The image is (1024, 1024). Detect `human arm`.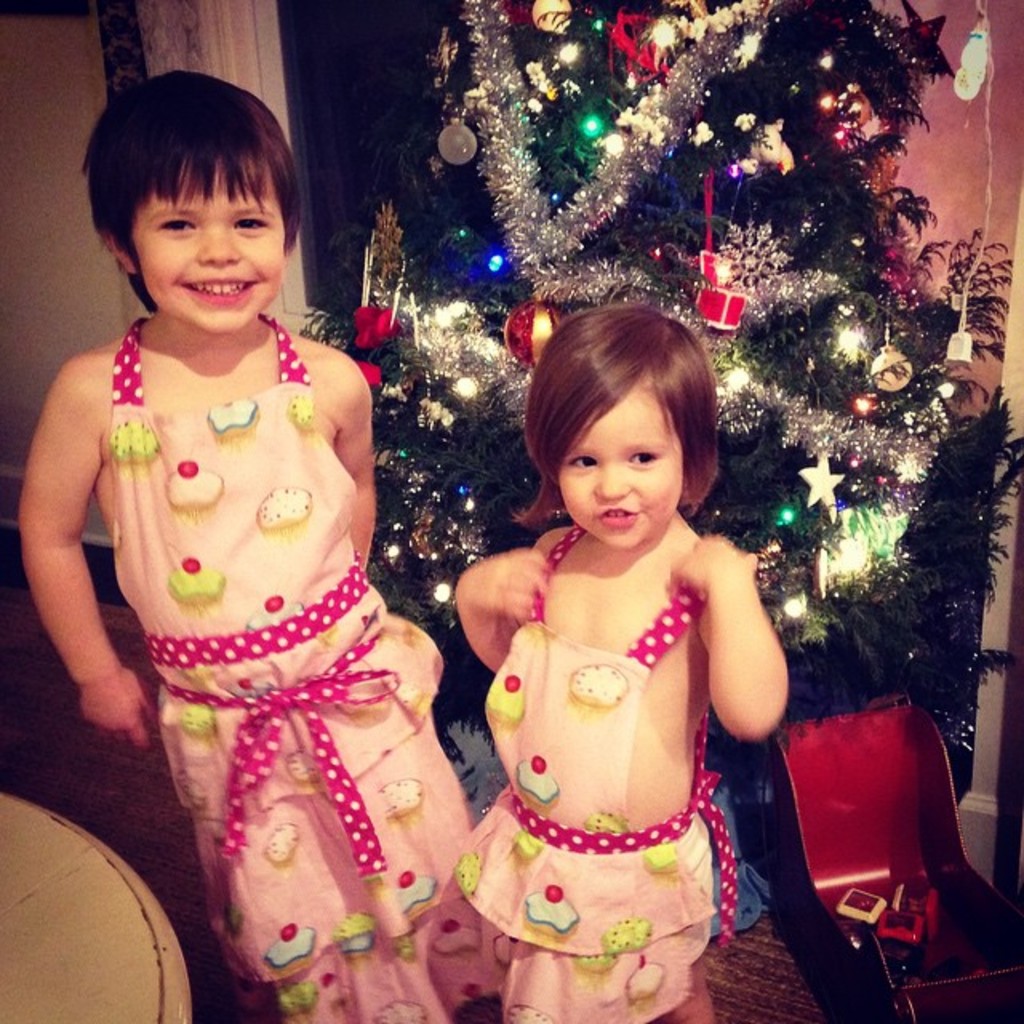
Detection: [669, 539, 784, 736].
